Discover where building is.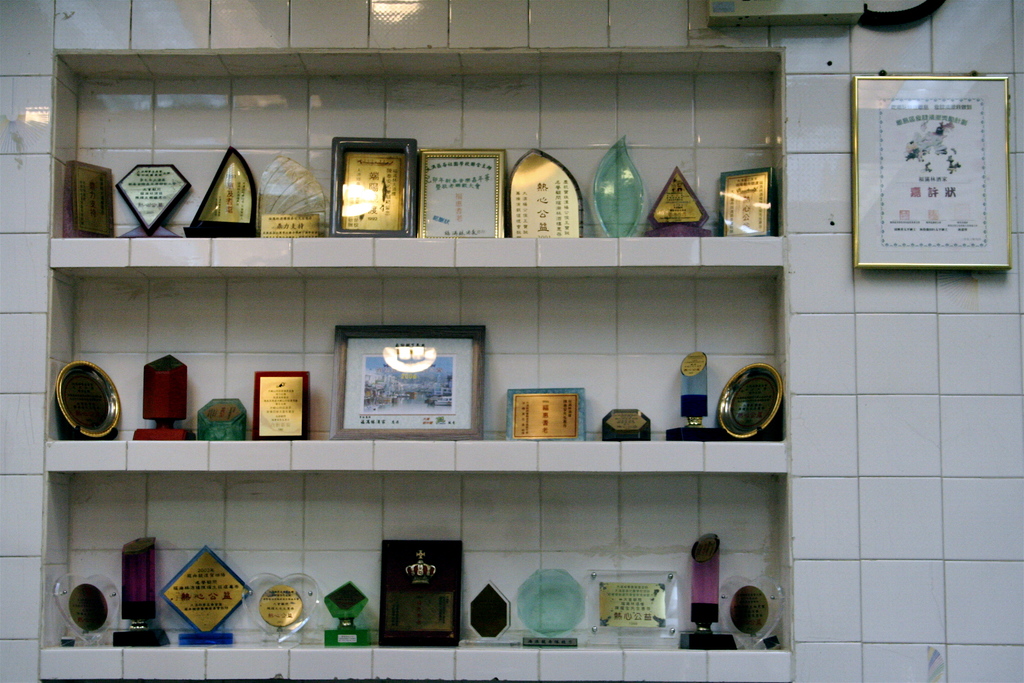
Discovered at 0, 0, 1023, 682.
